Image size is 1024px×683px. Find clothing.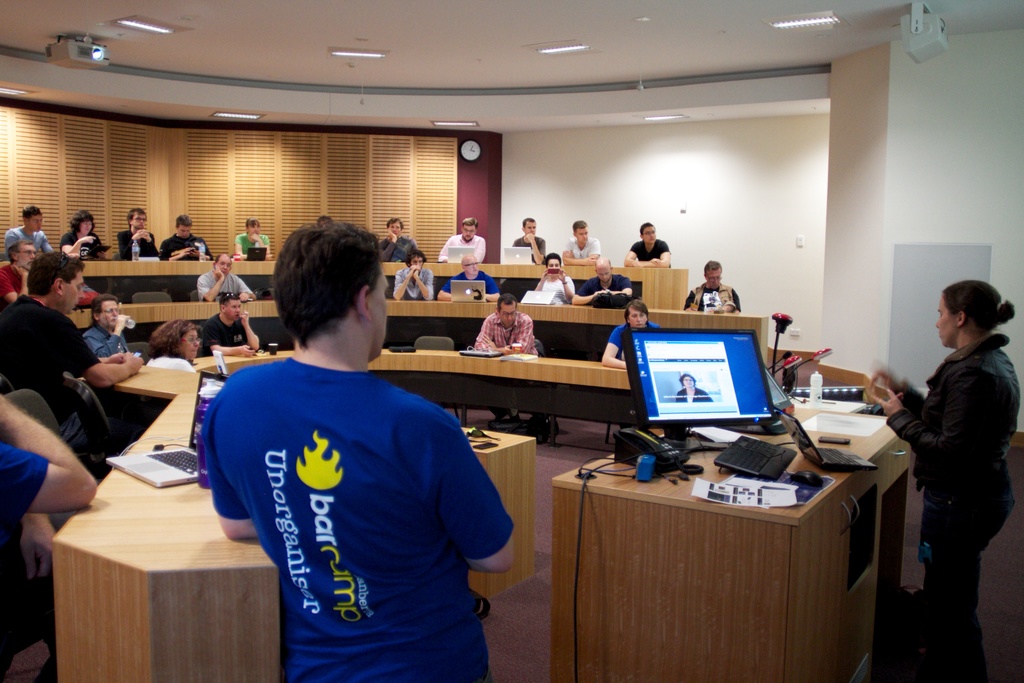
<box>232,235,268,251</box>.
